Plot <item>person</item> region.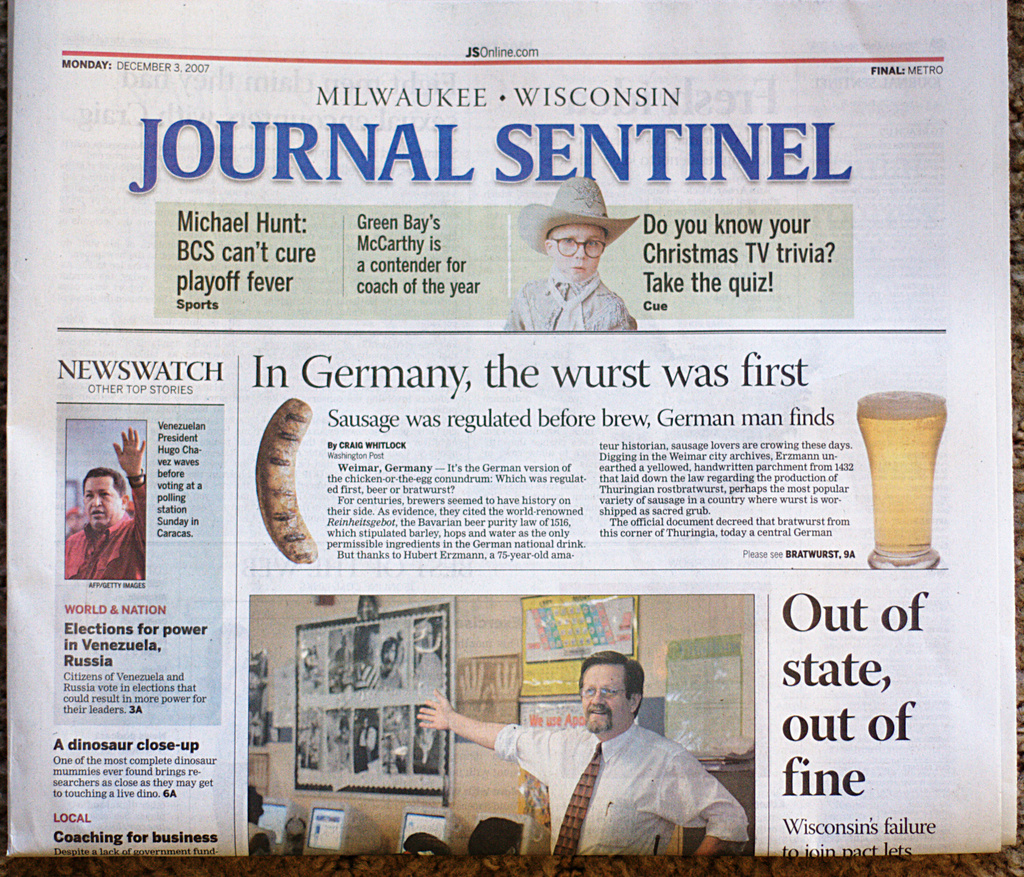
Plotted at box=[415, 650, 748, 864].
